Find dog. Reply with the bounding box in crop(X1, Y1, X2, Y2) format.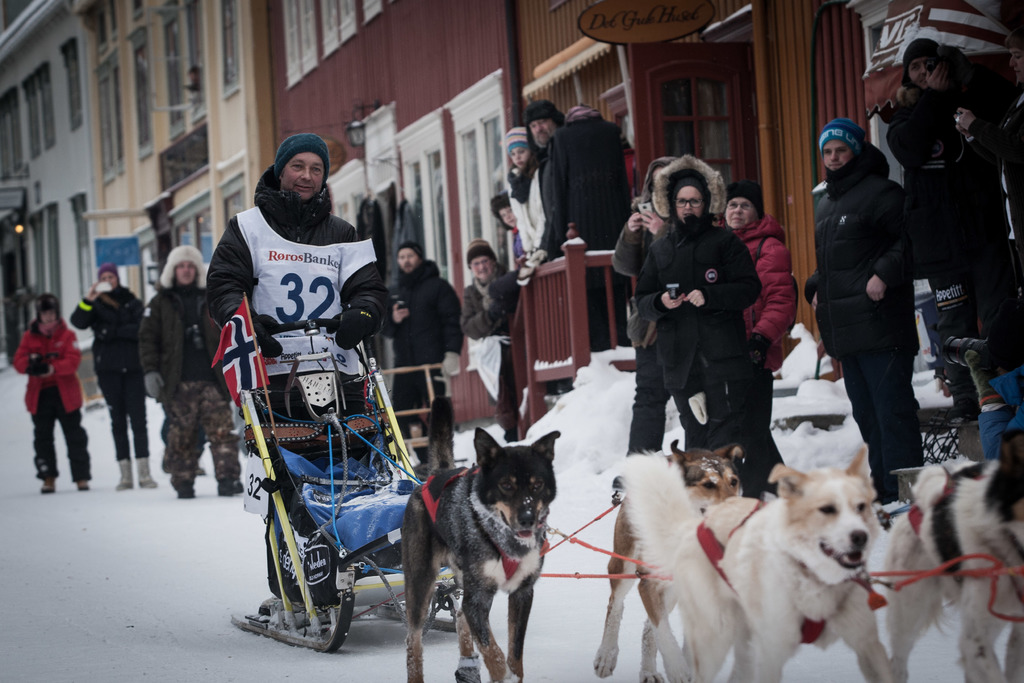
crop(881, 431, 1023, 682).
